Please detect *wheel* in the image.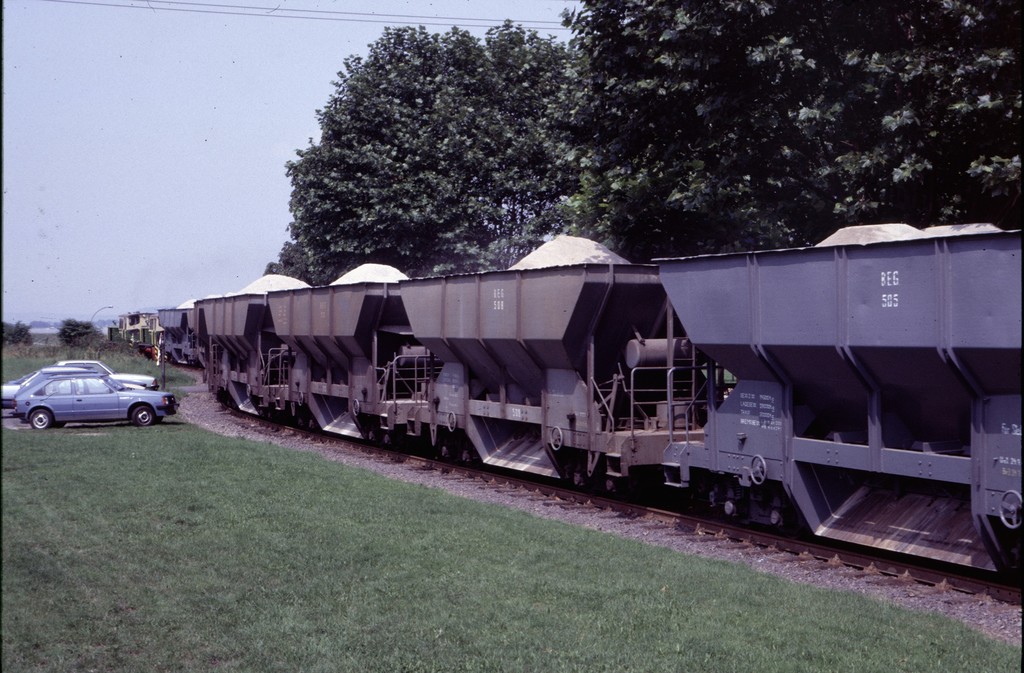
select_region(24, 400, 48, 425).
